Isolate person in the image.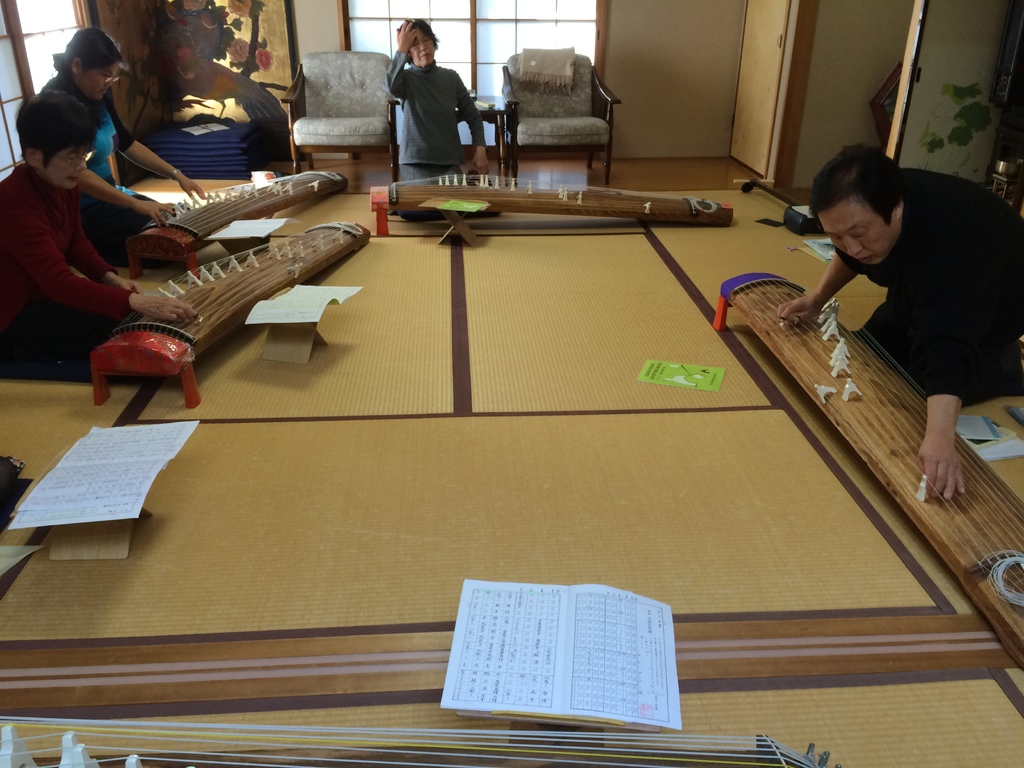
Isolated region: locate(0, 91, 210, 376).
